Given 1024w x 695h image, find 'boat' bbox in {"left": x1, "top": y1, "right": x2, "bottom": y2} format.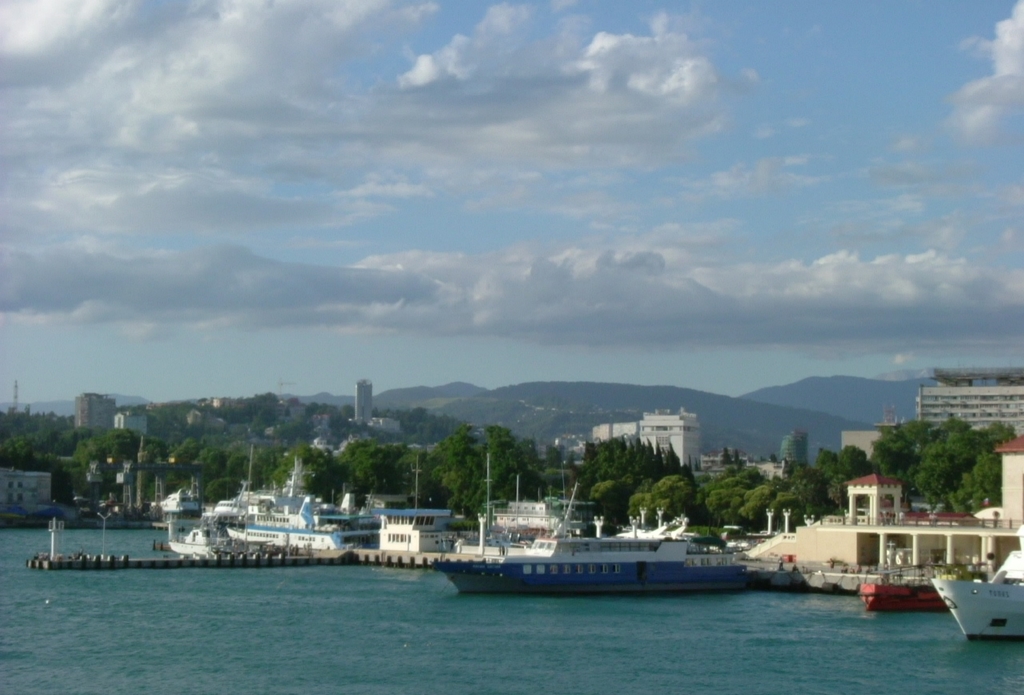
{"left": 934, "top": 533, "right": 1023, "bottom": 638}.
